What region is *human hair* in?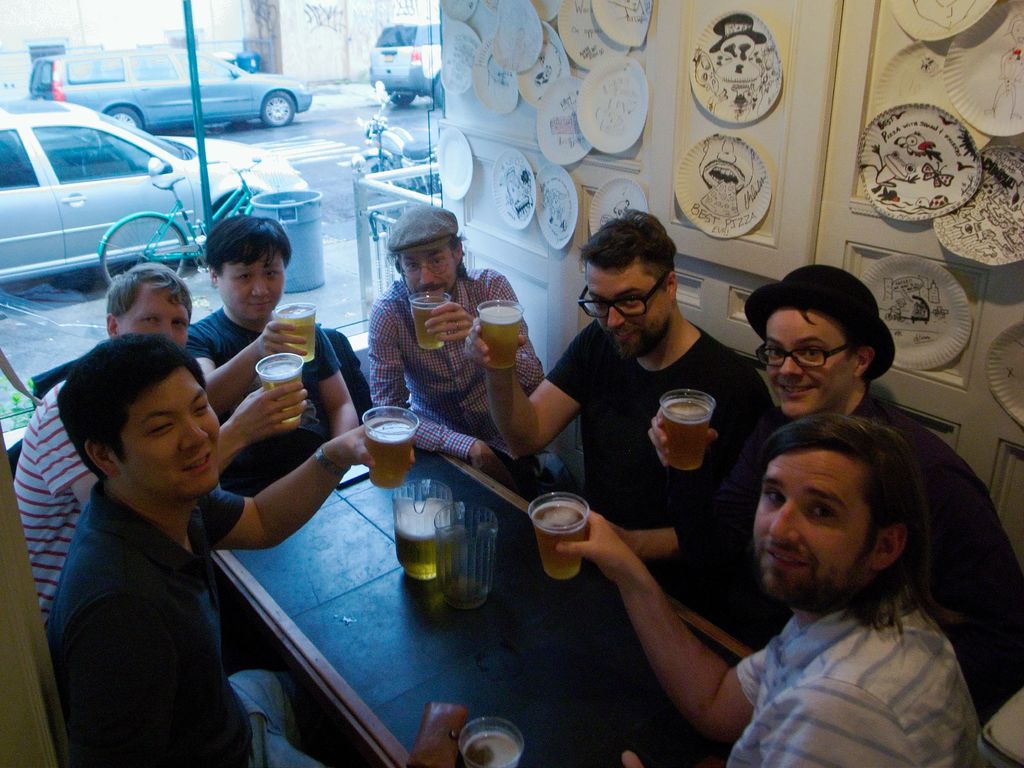
select_region(202, 213, 290, 279).
